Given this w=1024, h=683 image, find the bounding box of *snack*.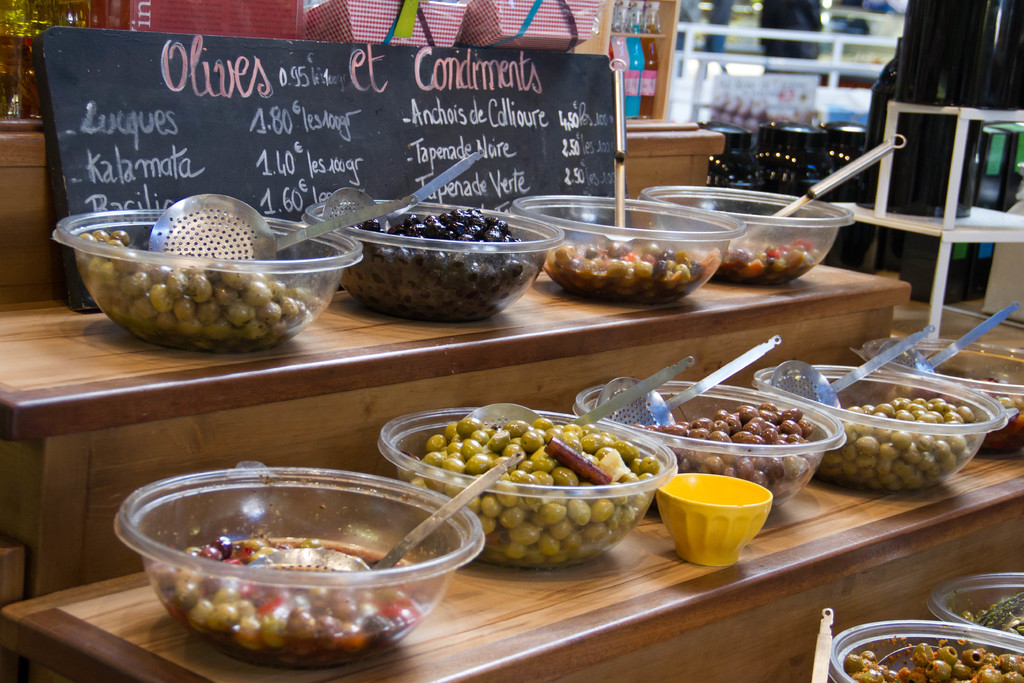
<region>982, 592, 1023, 639</region>.
